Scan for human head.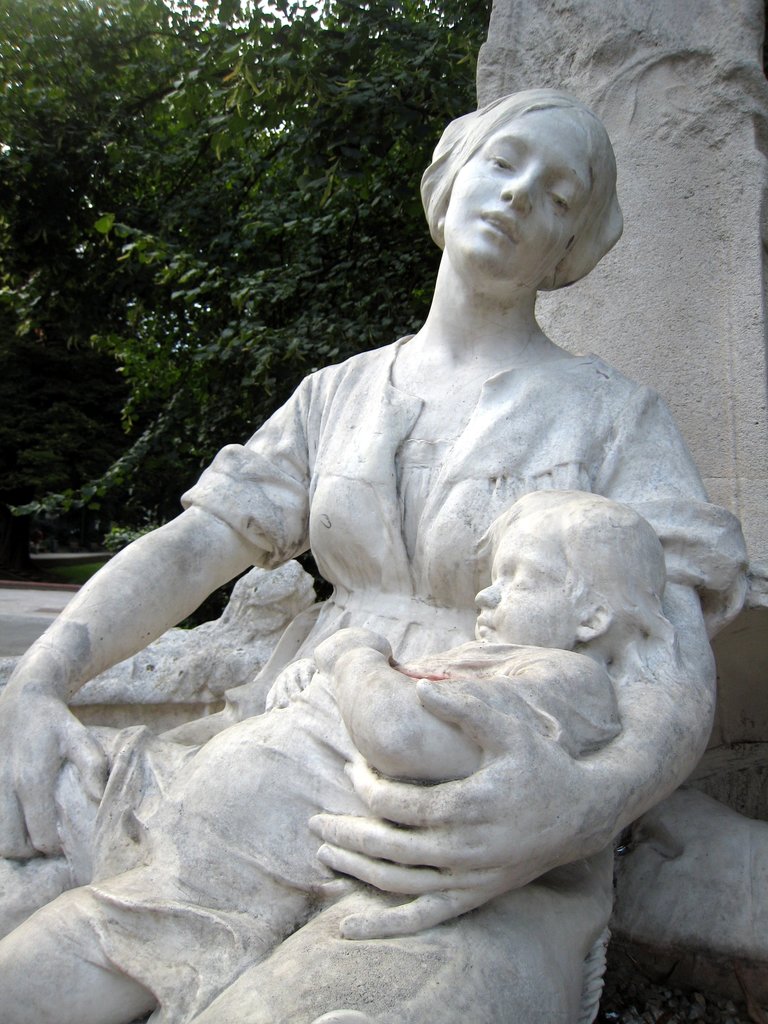
Scan result: l=426, t=88, r=621, b=309.
